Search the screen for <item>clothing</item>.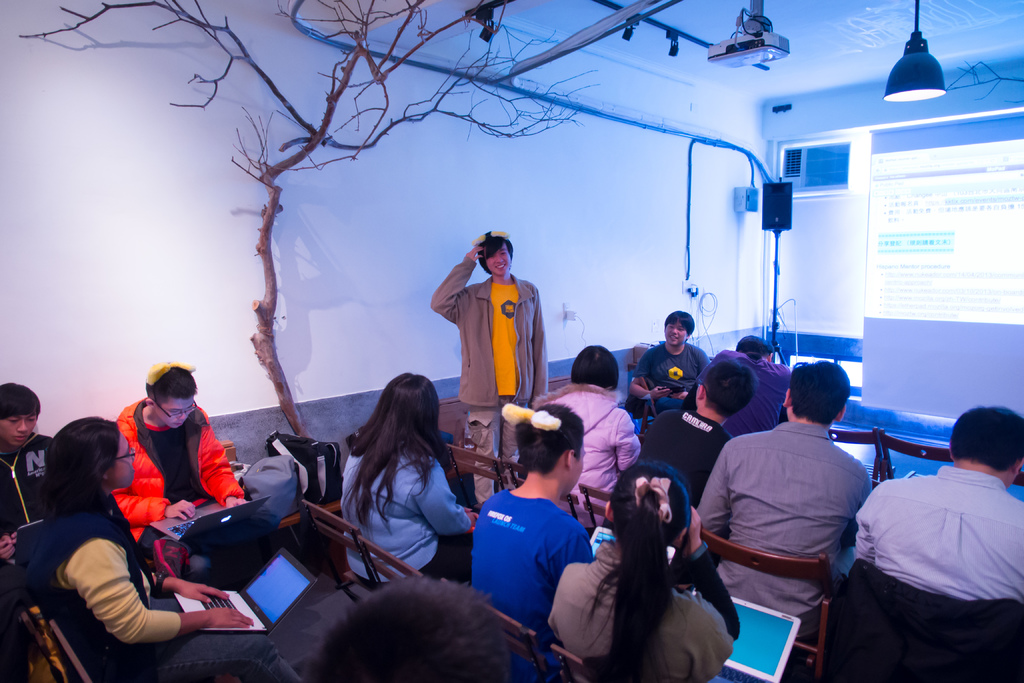
Found at box=[529, 380, 642, 530].
